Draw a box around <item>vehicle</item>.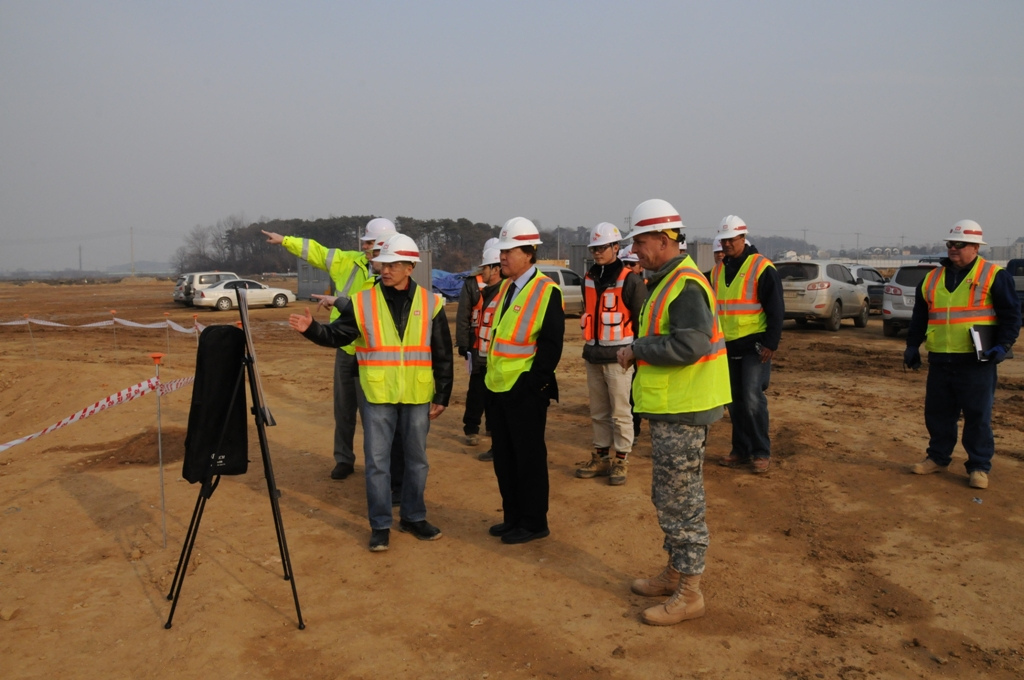
<box>848,266,887,312</box>.
